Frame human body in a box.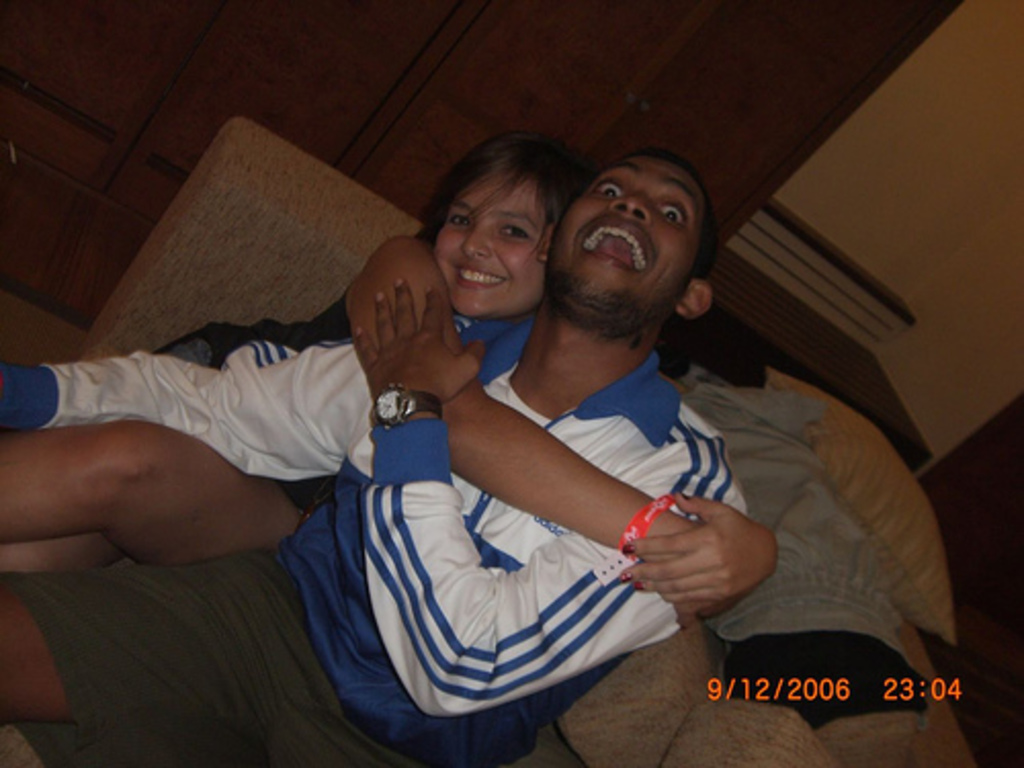
0, 236, 774, 575.
